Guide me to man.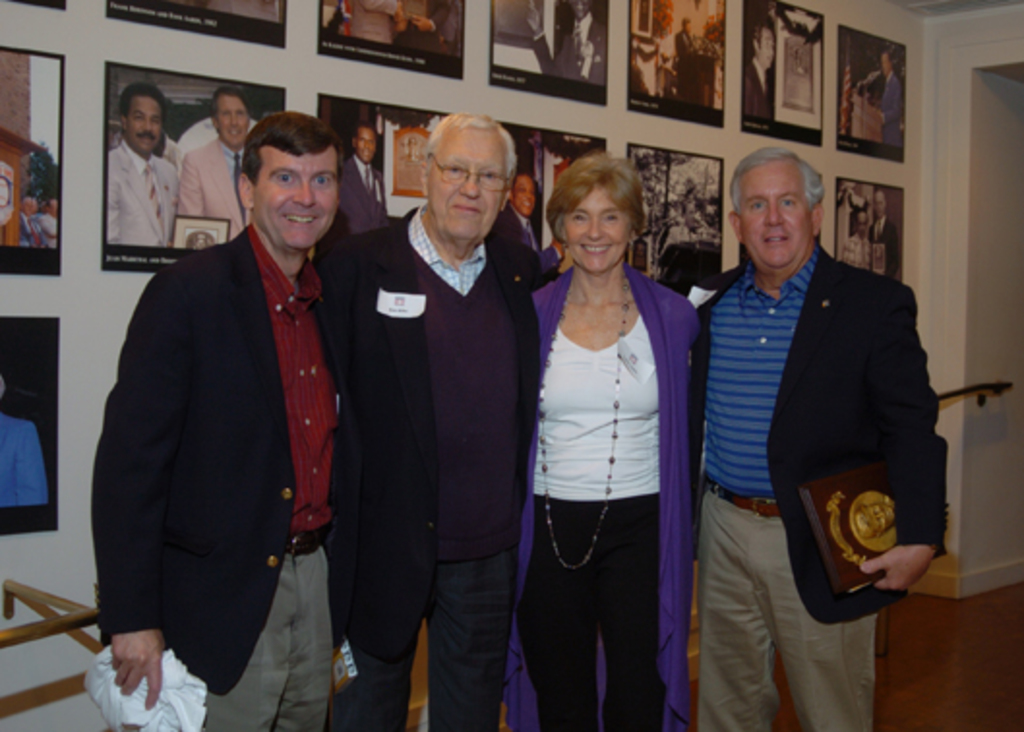
Guidance: [x1=672, y1=17, x2=699, y2=56].
